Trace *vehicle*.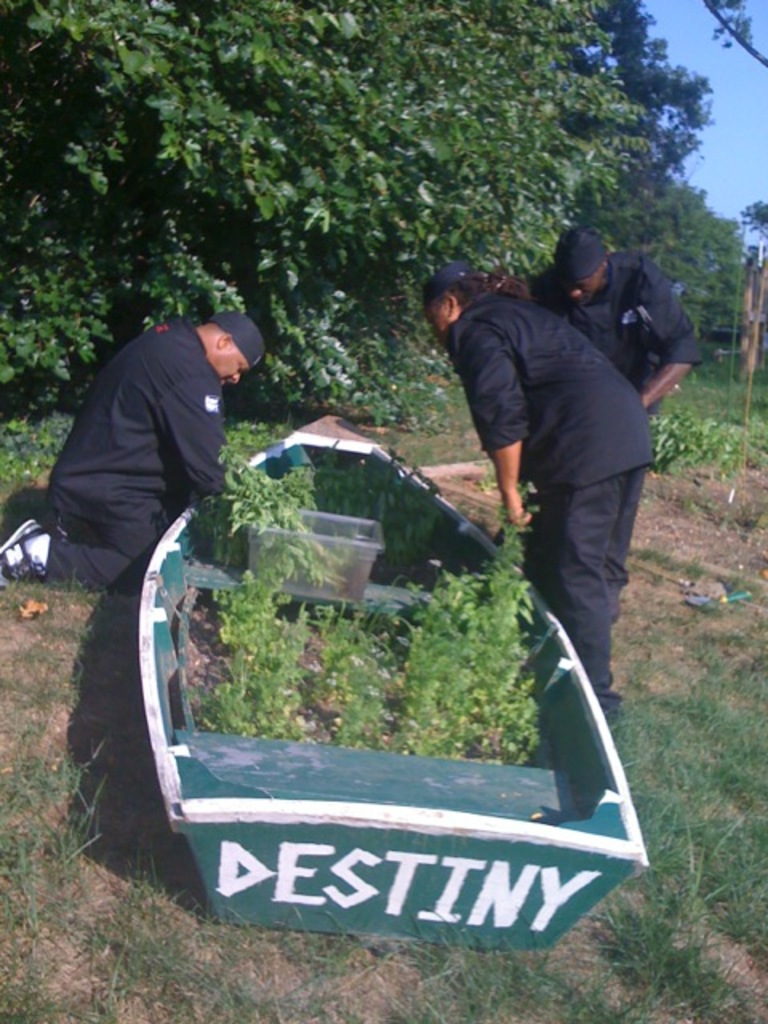
Traced to <box>133,379,600,856</box>.
